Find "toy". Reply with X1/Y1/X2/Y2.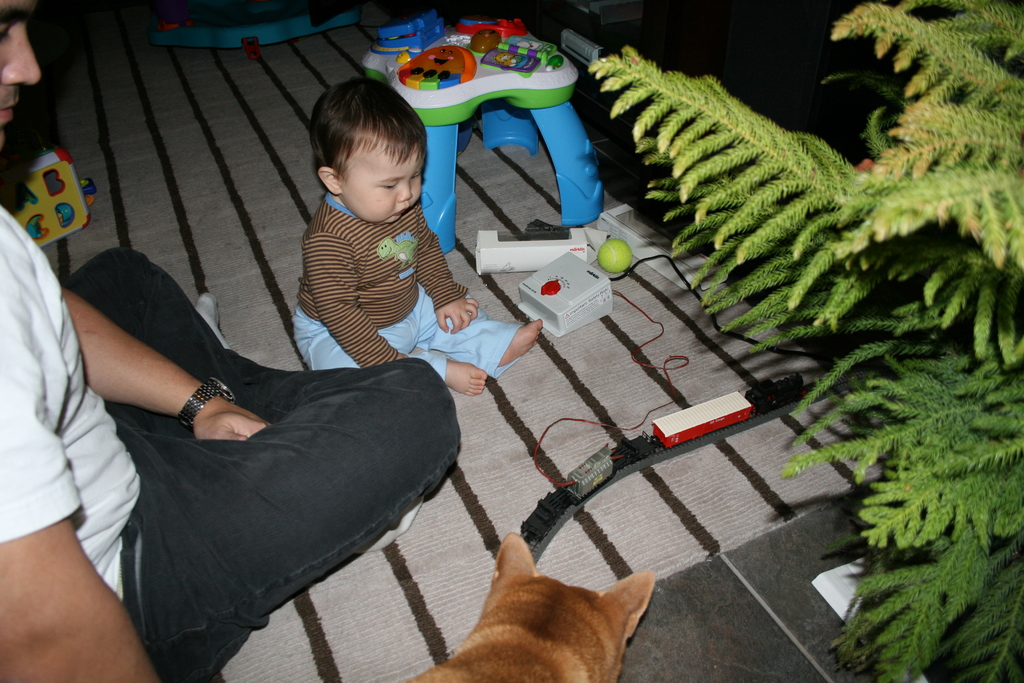
1/150/98/256.
